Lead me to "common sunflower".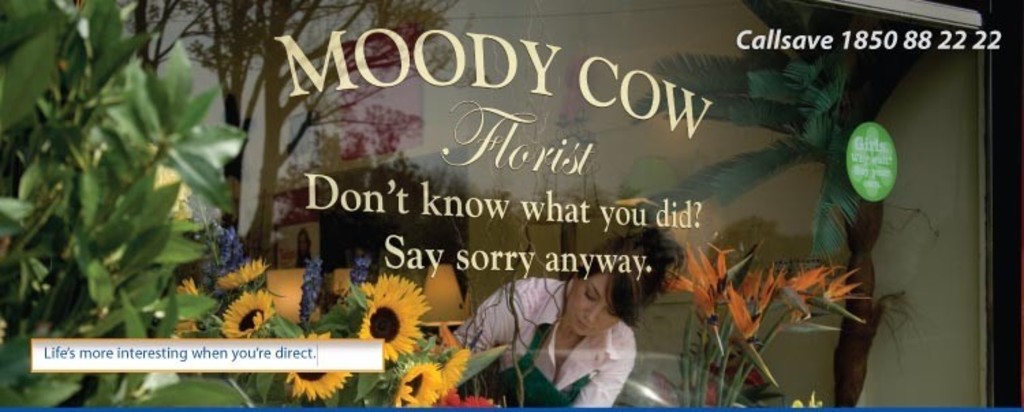
Lead to bbox=[220, 280, 272, 345].
